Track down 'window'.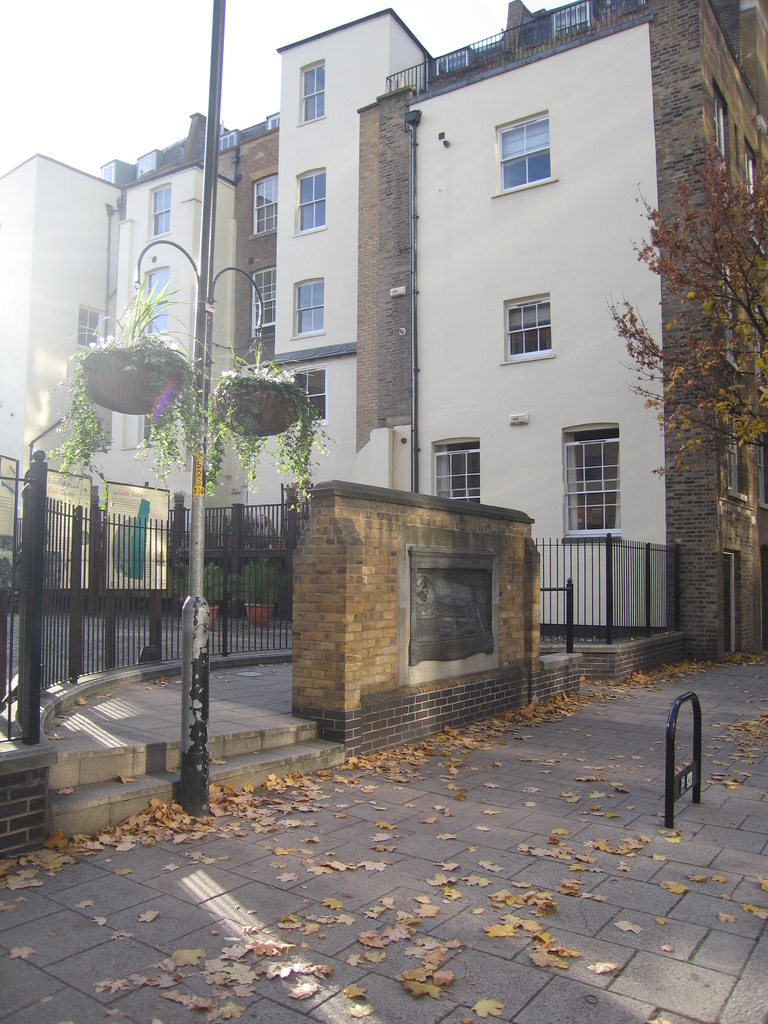
Tracked to bbox=(431, 436, 481, 506).
